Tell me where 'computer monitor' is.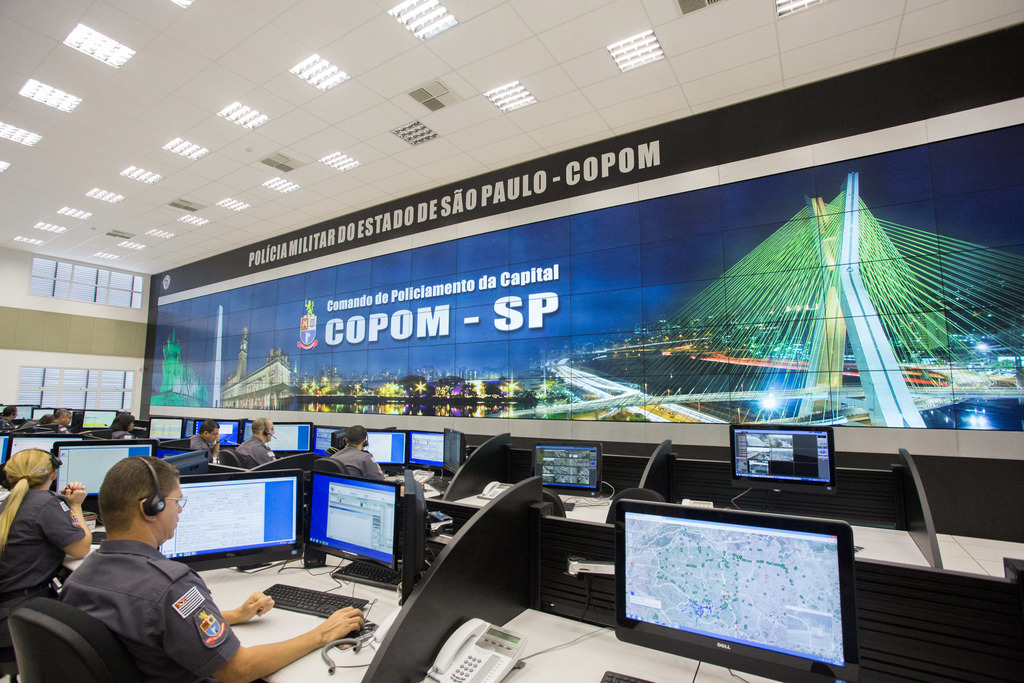
'computer monitor' is at x1=144 y1=415 x2=190 y2=441.
